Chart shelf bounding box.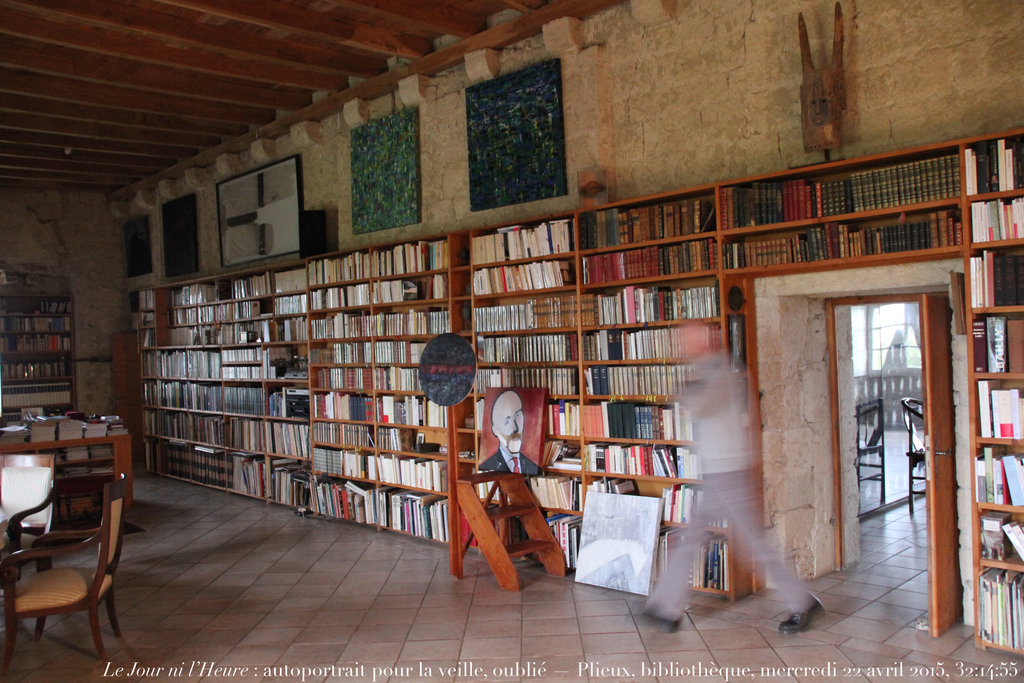
Charted: l=476, t=330, r=586, b=360.
